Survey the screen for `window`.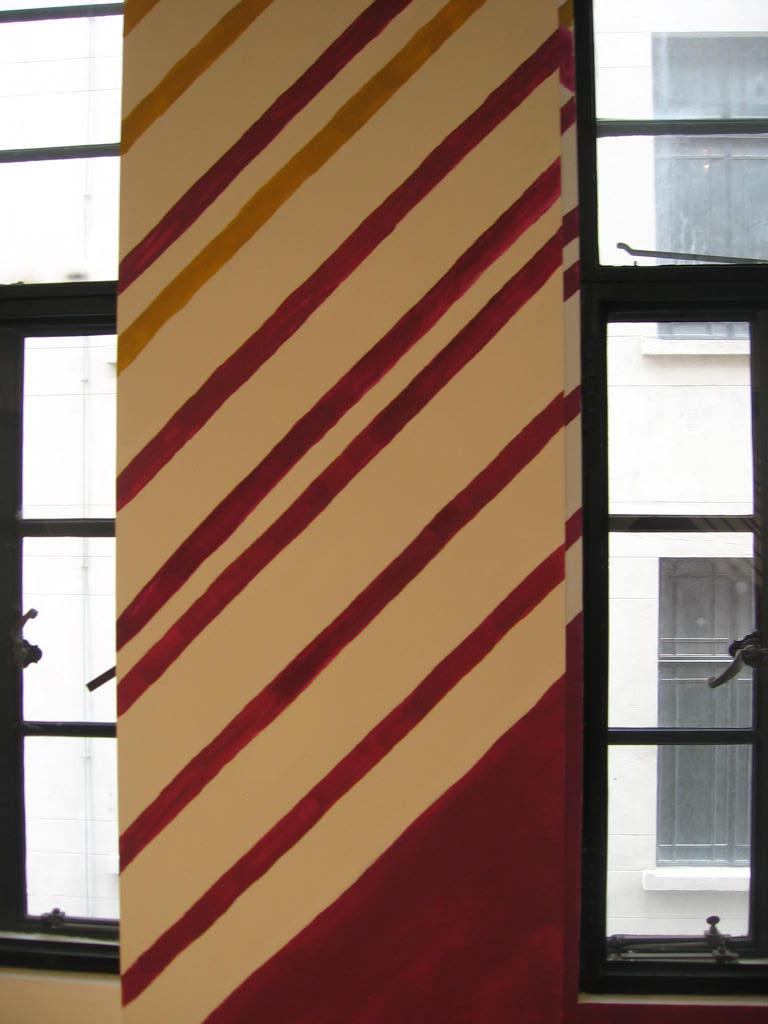
Survey found: (left=654, top=554, right=765, bottom=872).
